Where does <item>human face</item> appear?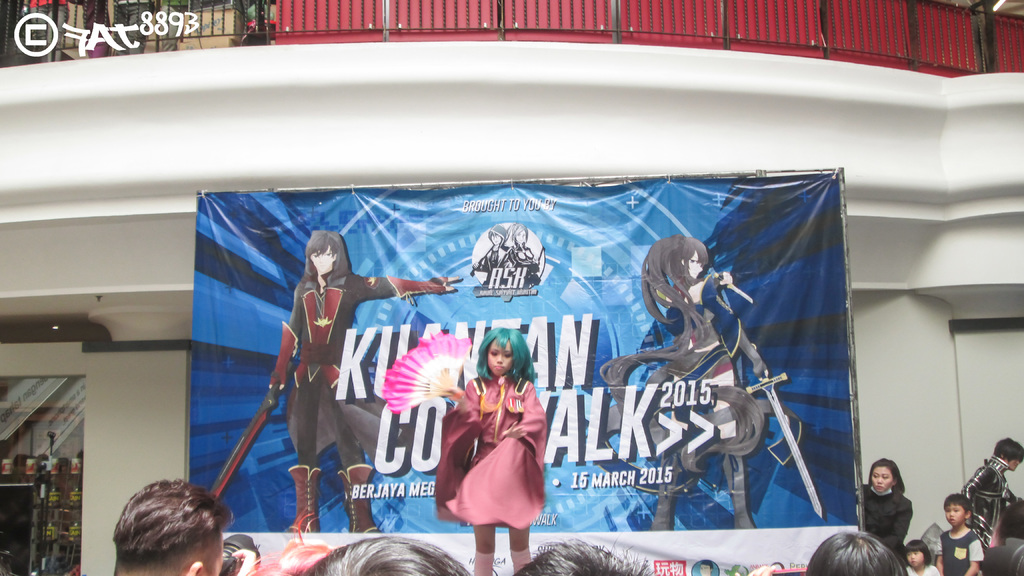
Appears at crop(311, 247, 335, 269).
